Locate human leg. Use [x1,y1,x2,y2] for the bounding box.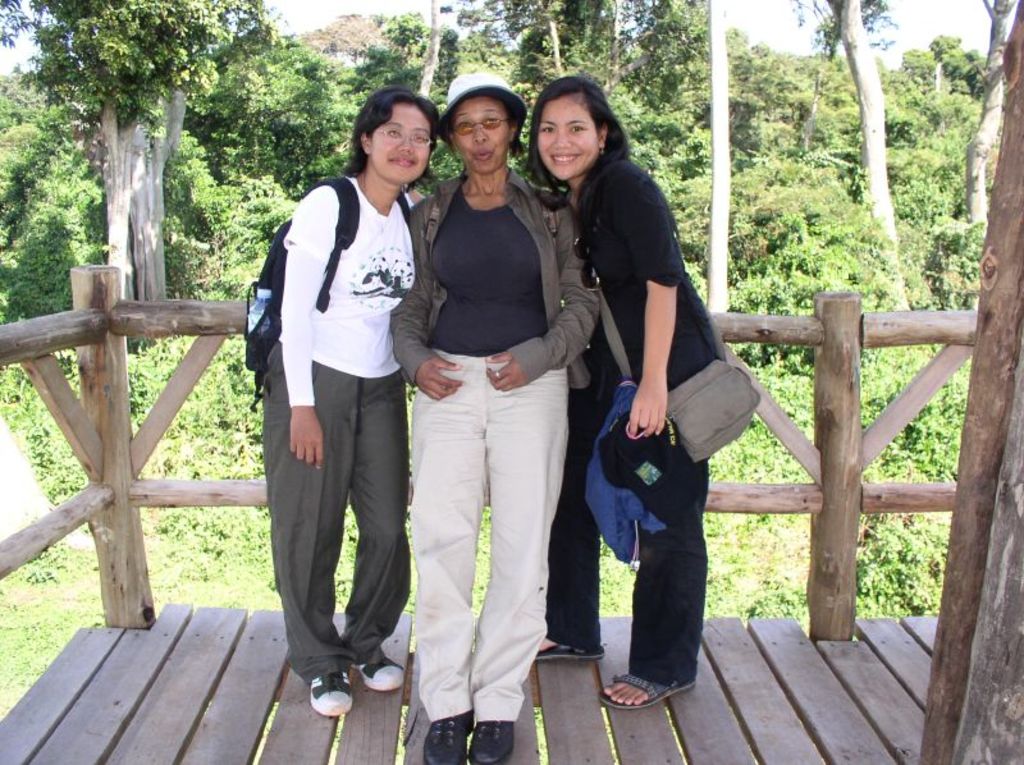
[602,446,701,711].
